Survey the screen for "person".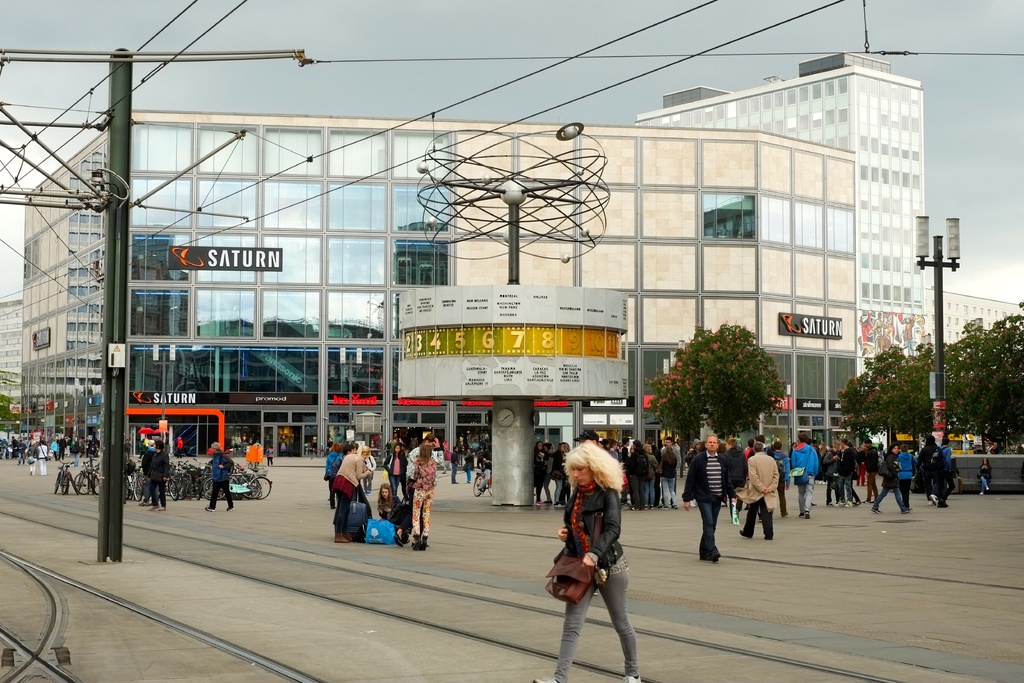
Survey found: crop(204, 441, 235, 512).
